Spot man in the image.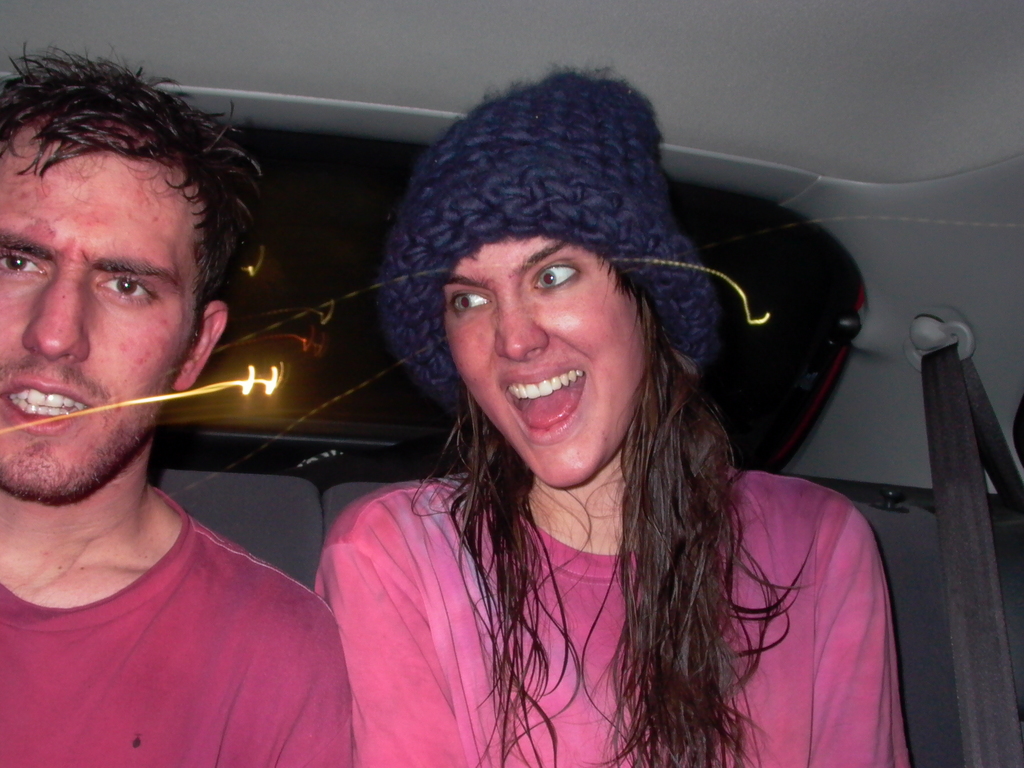
man found at [left=0, top=81, right=342, bottom=729].
